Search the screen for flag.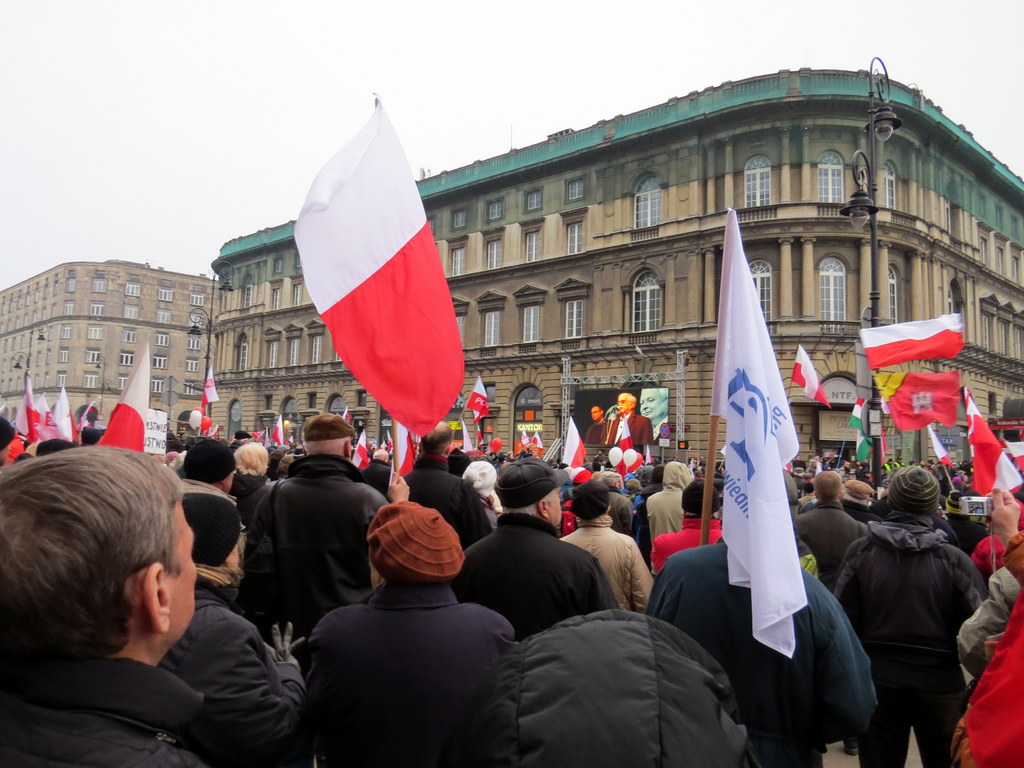
Found at rect(17, 371, 44, 458).
